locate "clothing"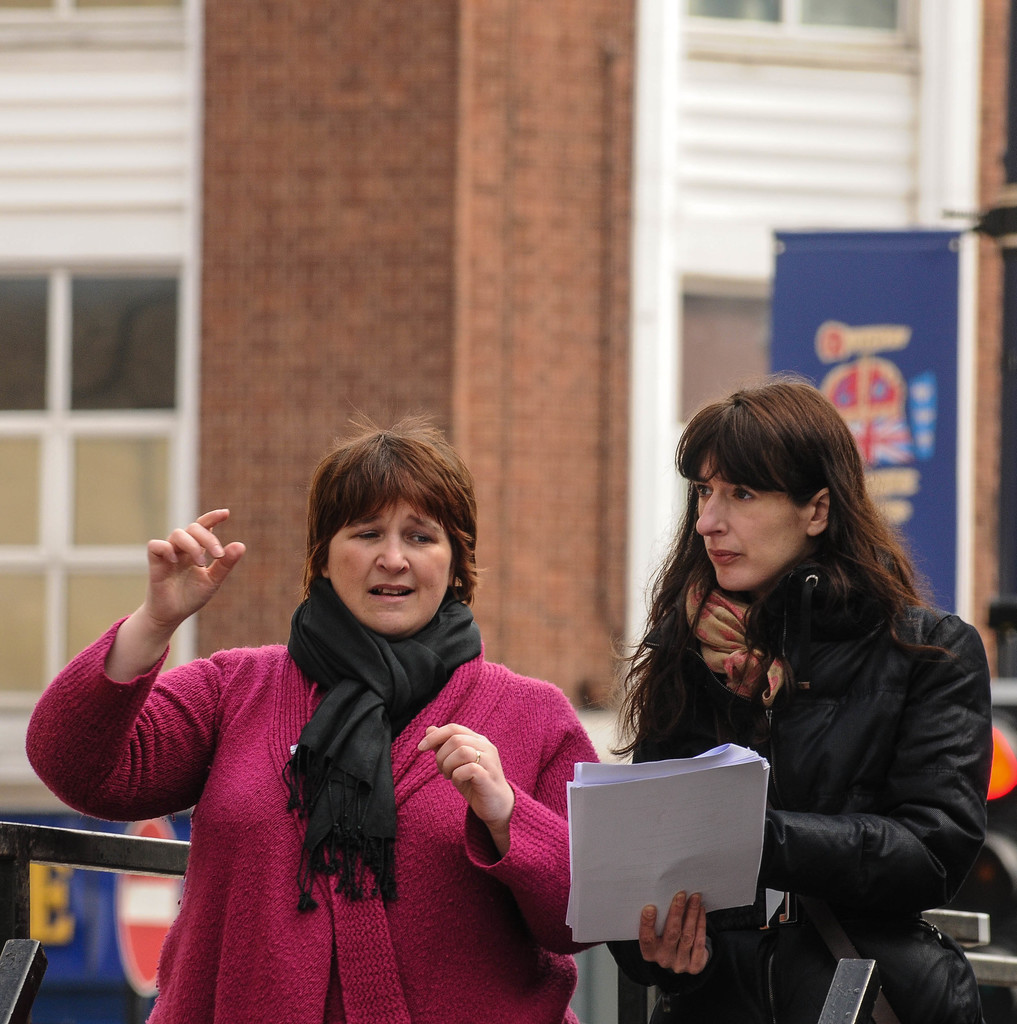
l=634, t=566, r=994, b=1023
